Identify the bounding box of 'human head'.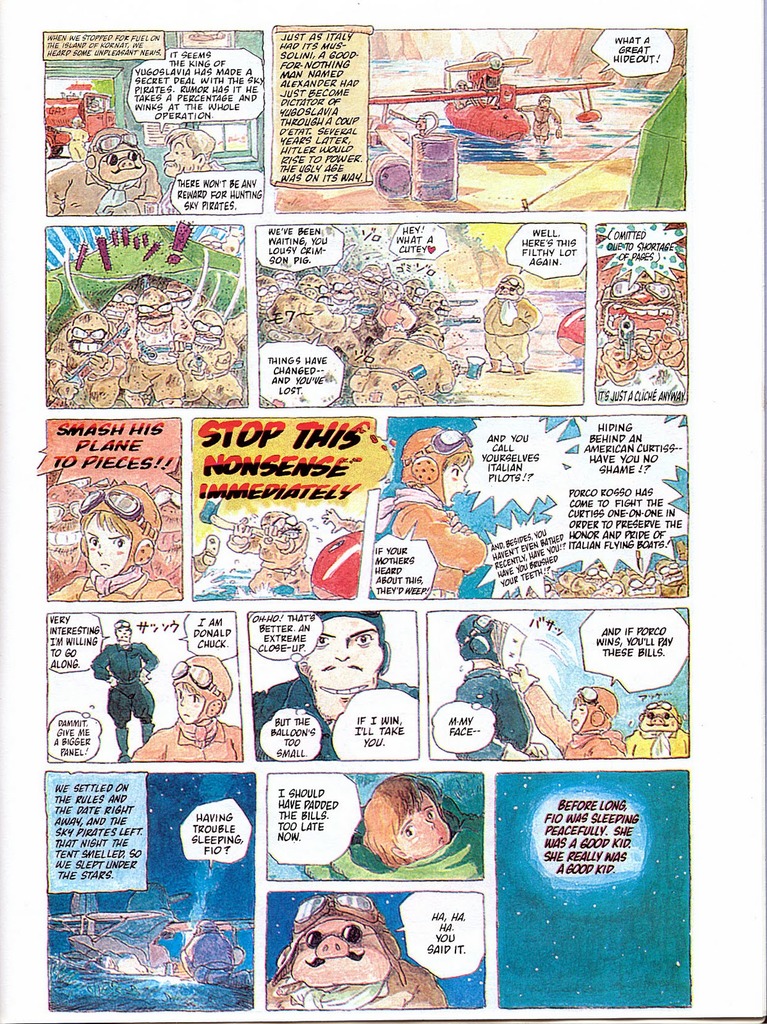
<bbox>113, 618, 133, 641</bbox>.
